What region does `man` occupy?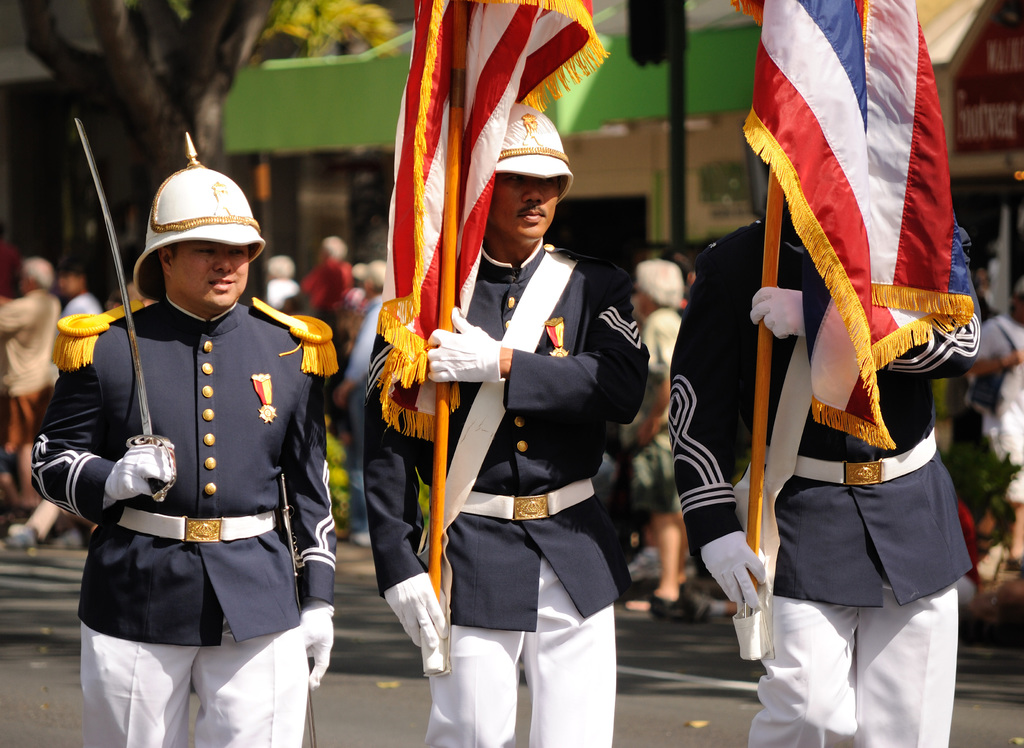
x1=29 y1=132 x2=334 y2=747.
